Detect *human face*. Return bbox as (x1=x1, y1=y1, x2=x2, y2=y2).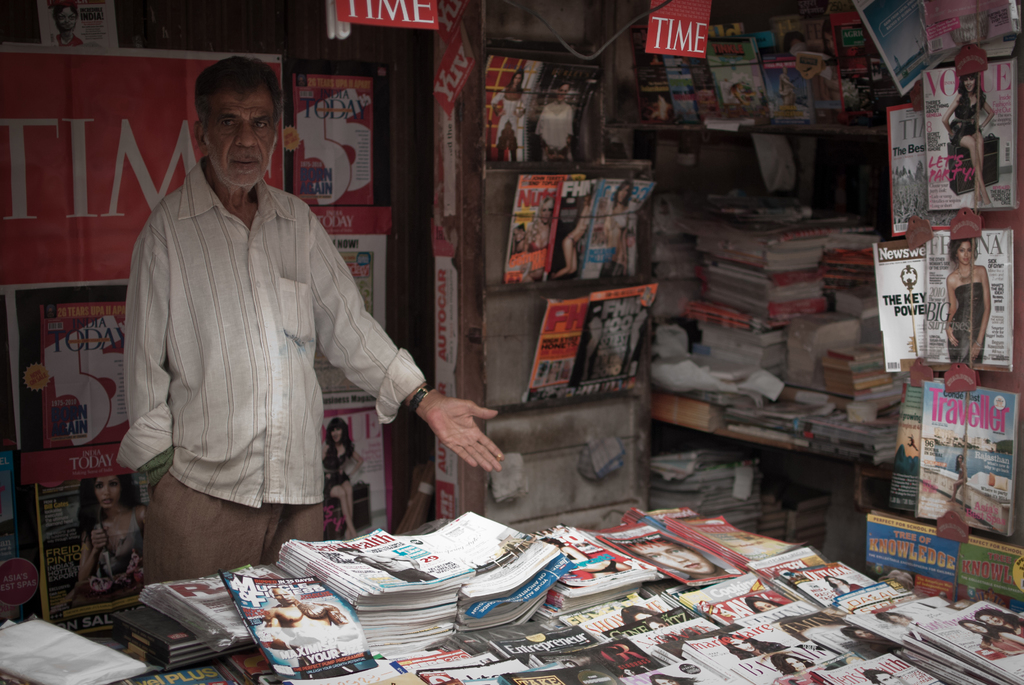
(x1=628, y1=540, x2=717, y2=576).
